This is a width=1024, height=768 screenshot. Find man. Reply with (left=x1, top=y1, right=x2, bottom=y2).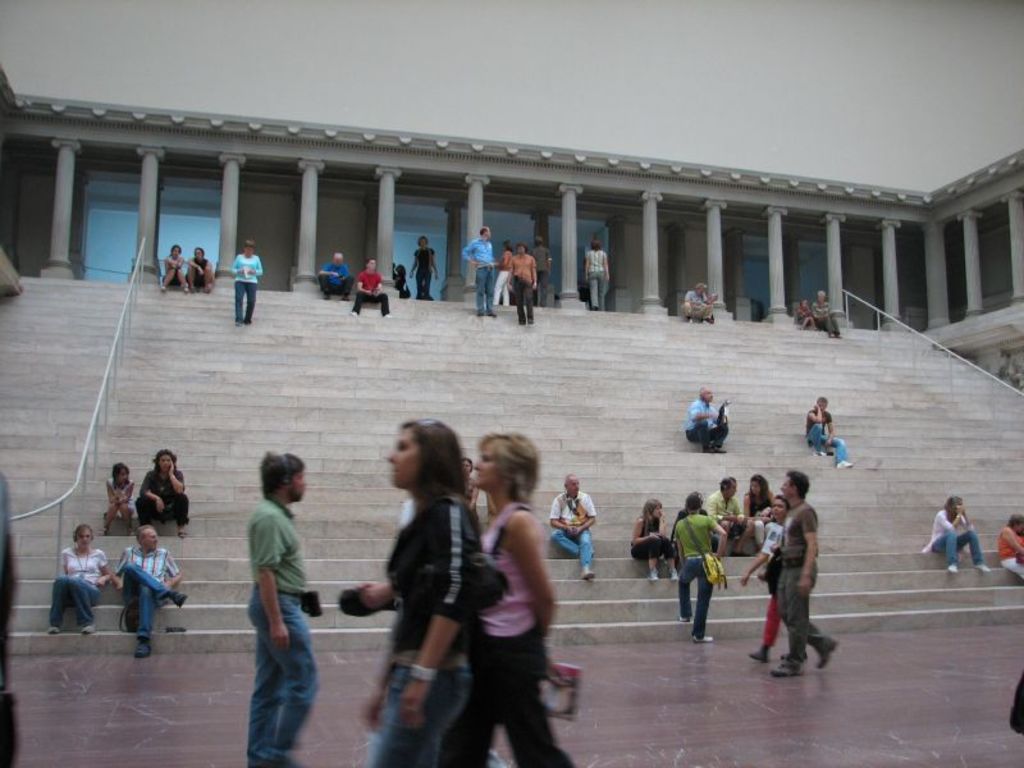
(left=129, top=444, right=191, bottom=538).
